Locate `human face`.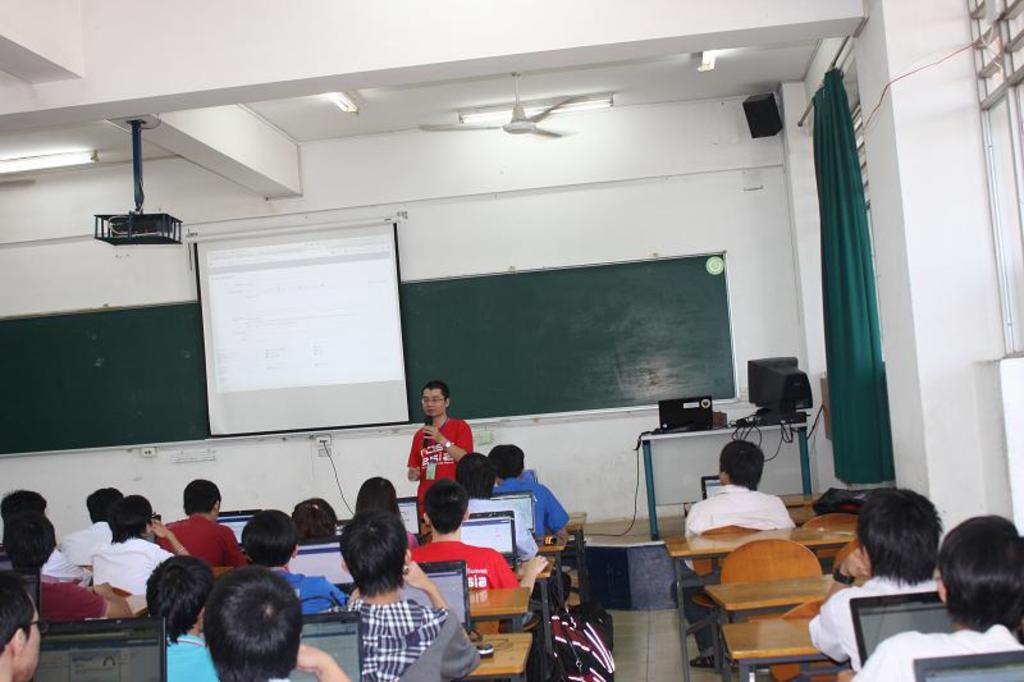
Bounding box: pyautogui.locateOnScreen(421, 389, 445, 417).
